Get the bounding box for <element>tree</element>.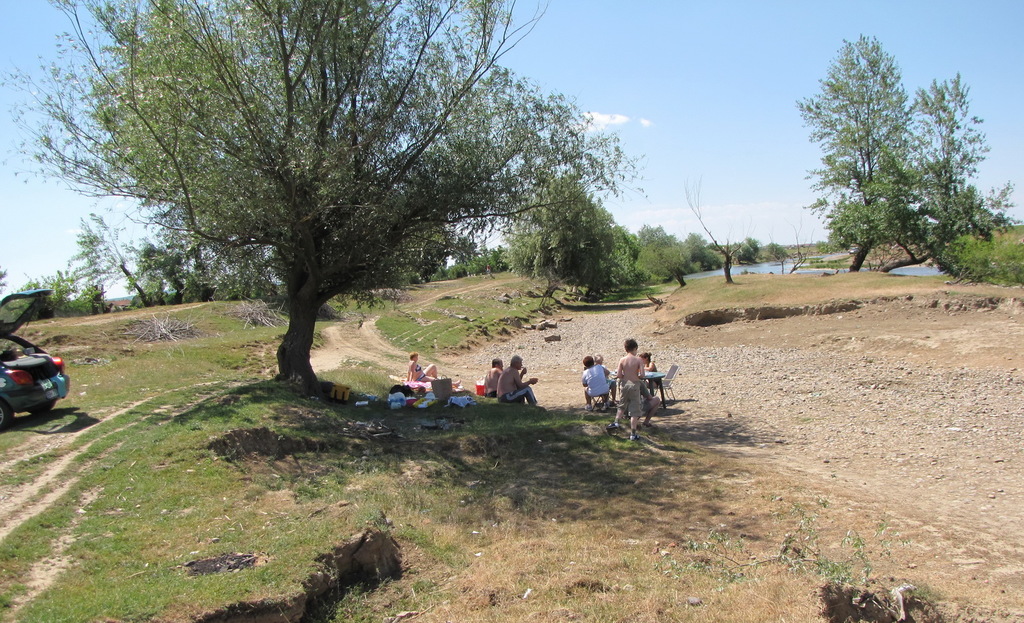
(32,3,698,399).
